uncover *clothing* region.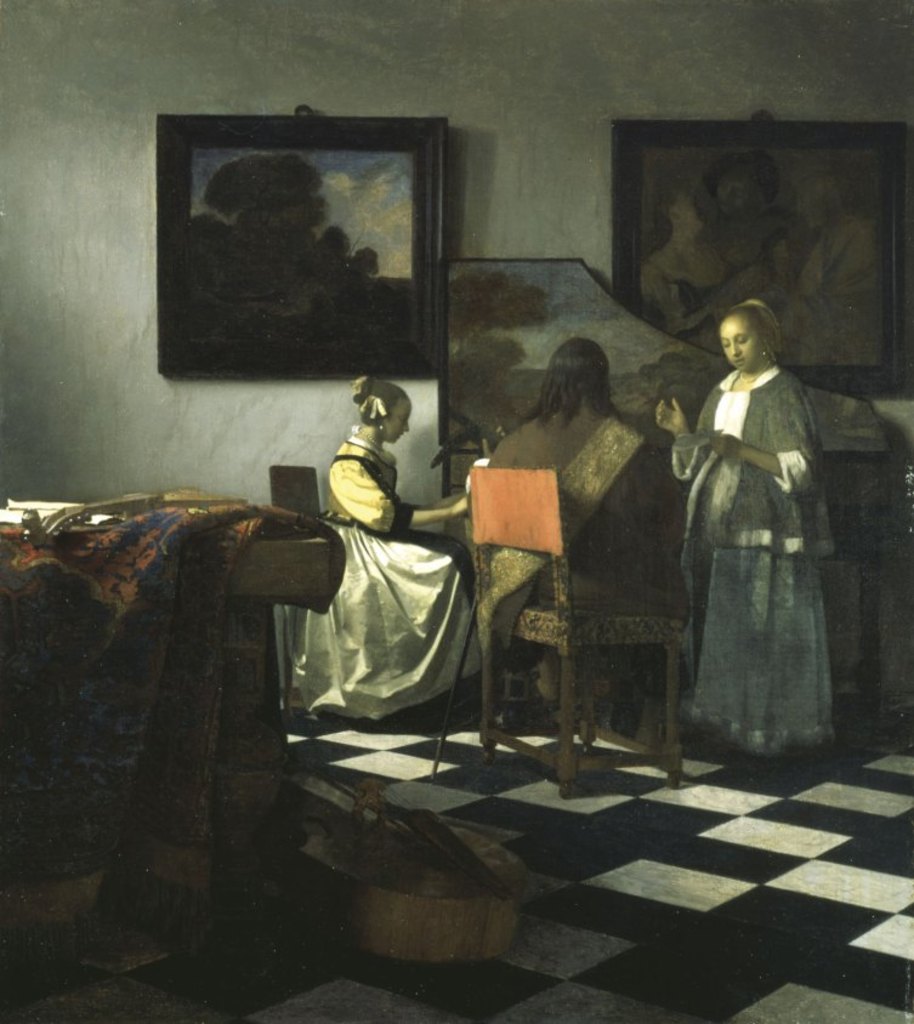
Uncovered: box(679, 325, 852, 762).
